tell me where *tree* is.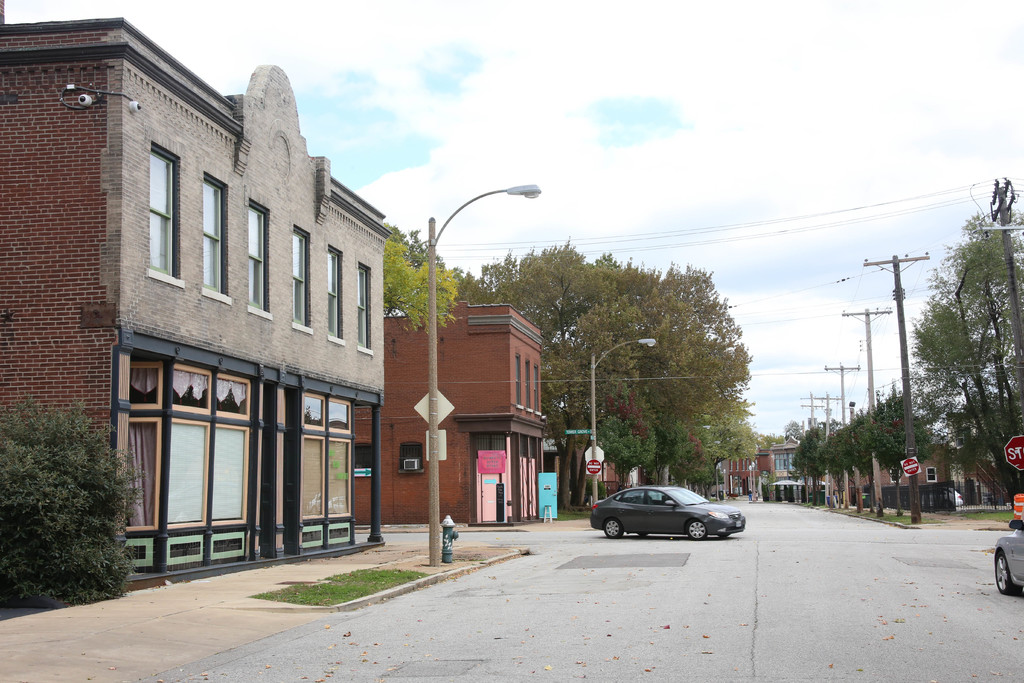
*tree* is at BBox(372, 213, 447, 331).
